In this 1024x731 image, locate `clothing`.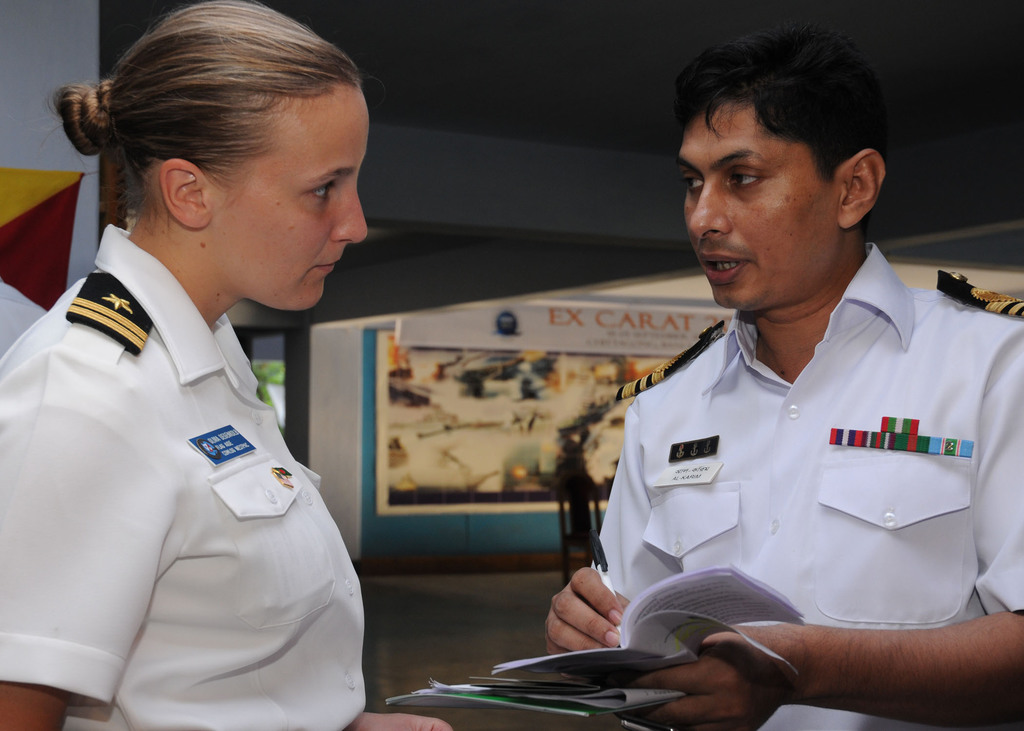
Bounding box: BBox(586, 239, 1023, 730).
